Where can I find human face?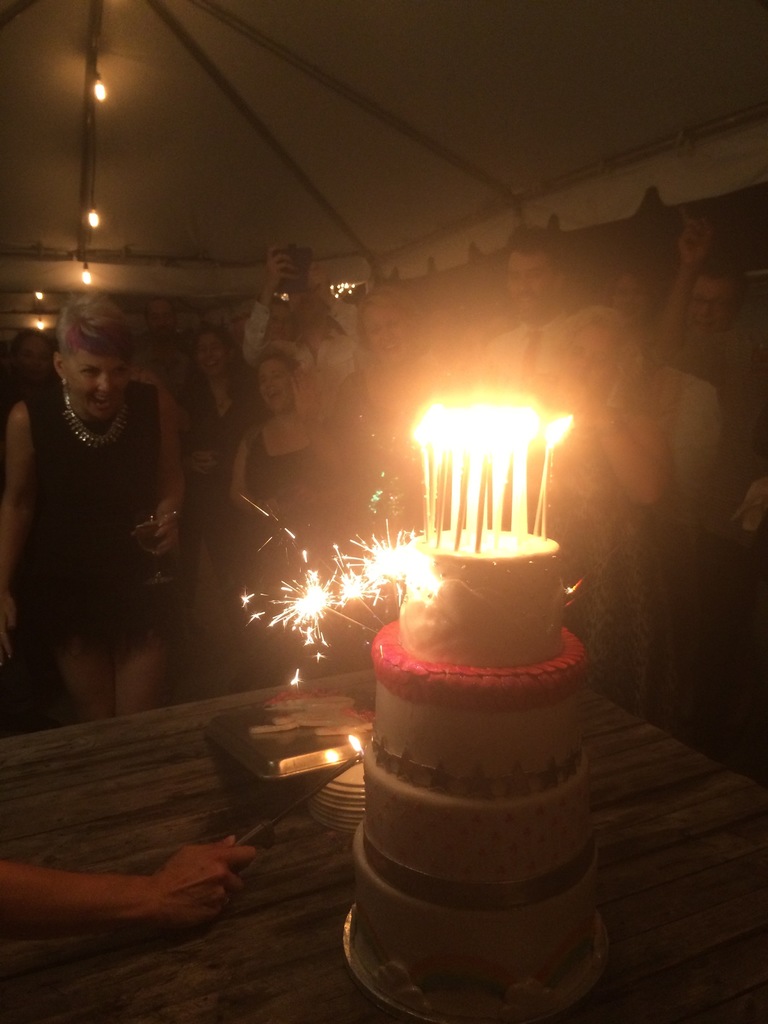
You can find it at 198/333/225/378.
